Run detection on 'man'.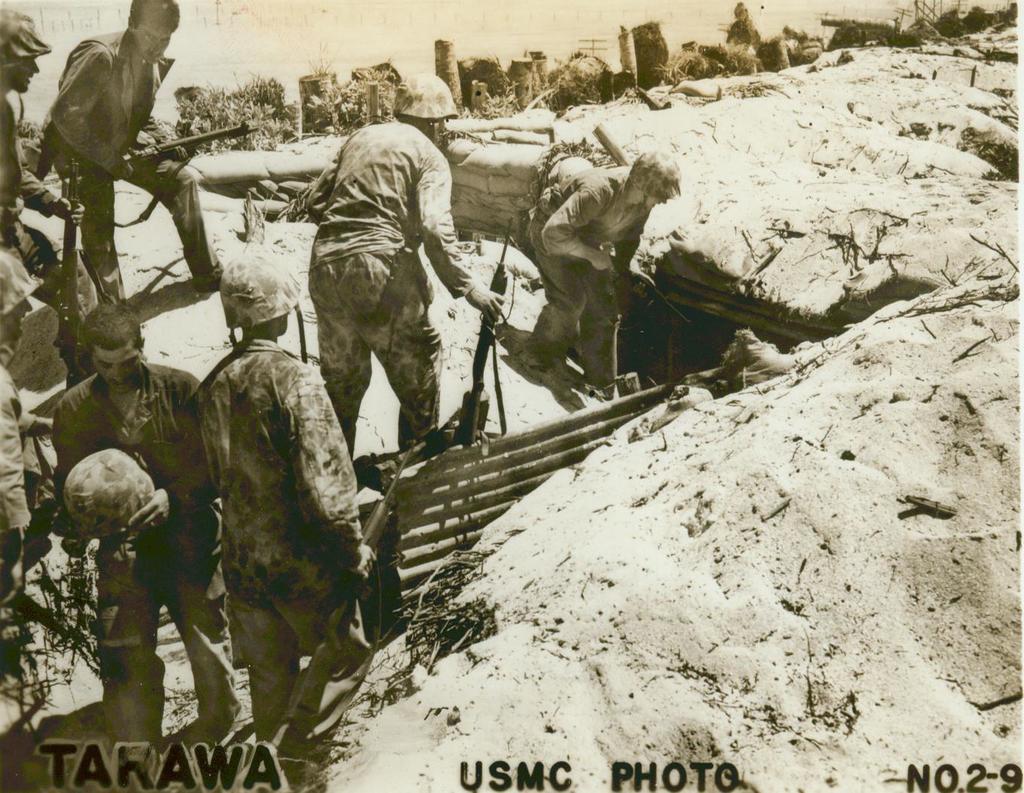
Result: (38, 0, 229, 303).
